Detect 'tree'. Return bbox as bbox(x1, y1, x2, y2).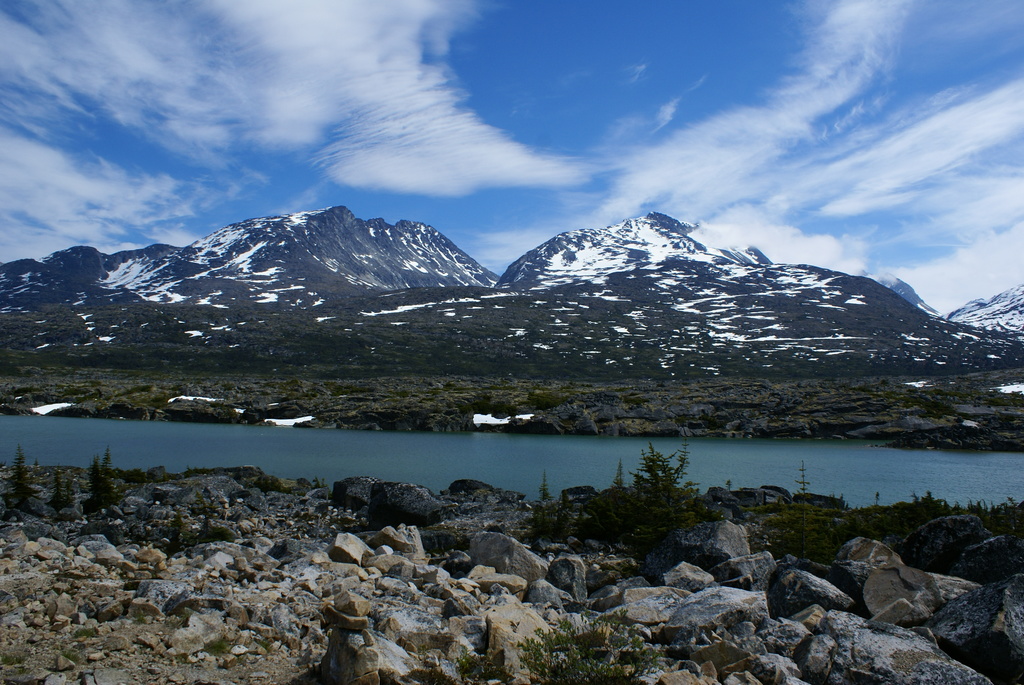
bbox(47, 468, 79, 511).
